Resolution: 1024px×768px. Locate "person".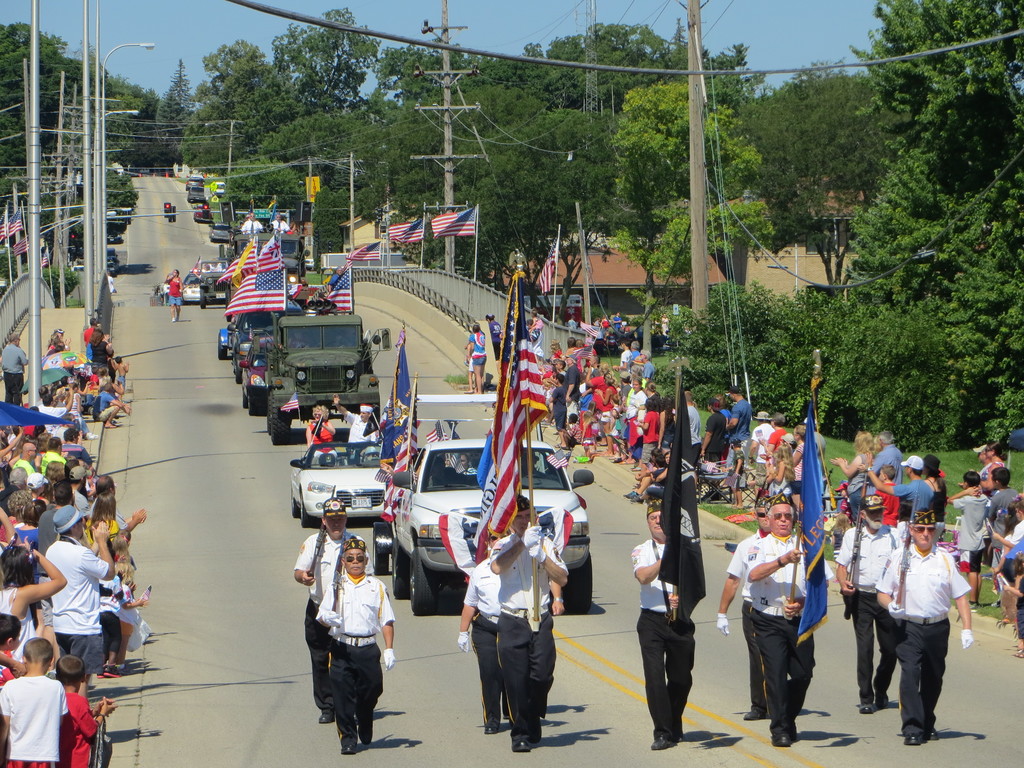
(x1=165, y1=265, x2=188, y2=323).
